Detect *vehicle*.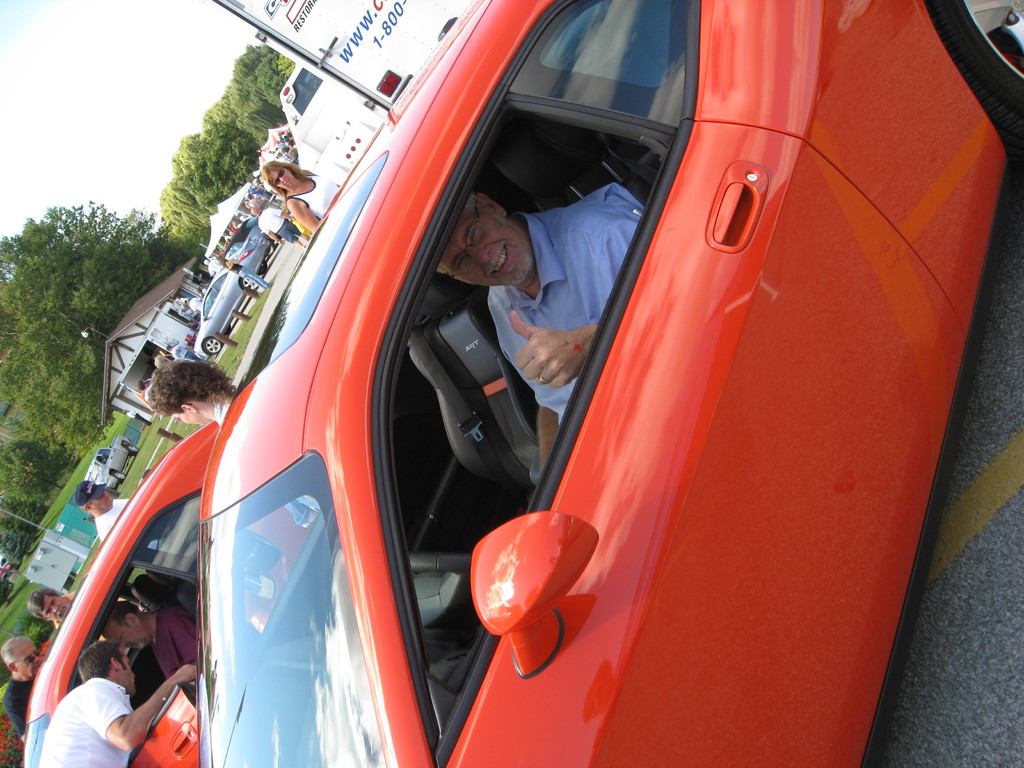
Detected at select_region(86, 438, 140, 502).
